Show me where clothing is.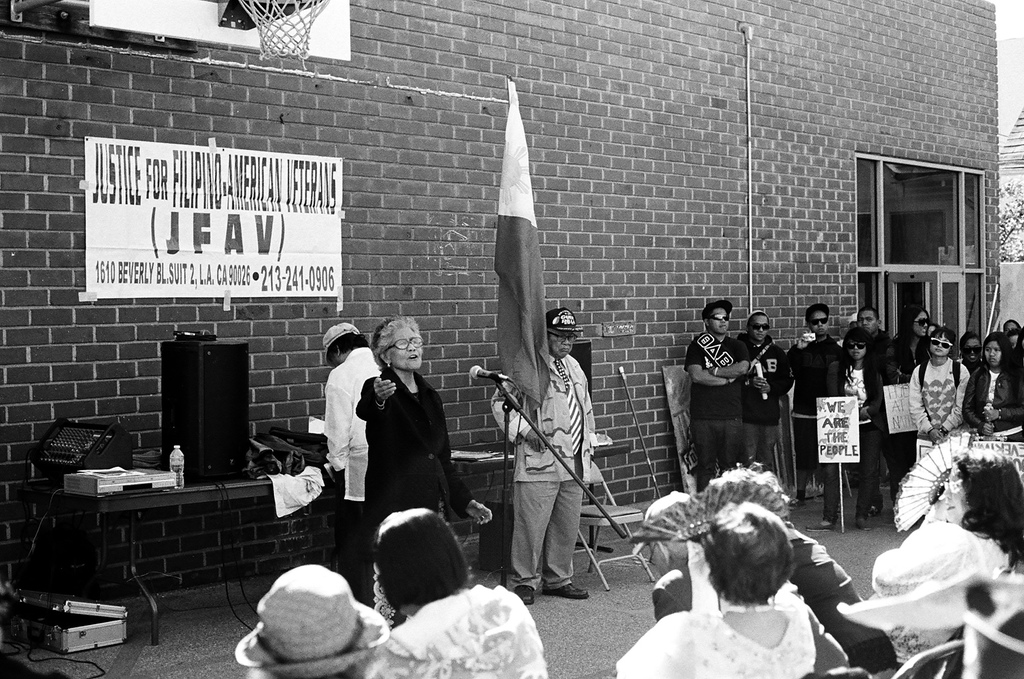
clothing is at (left=345, top=322, right=476, bottom=532).
